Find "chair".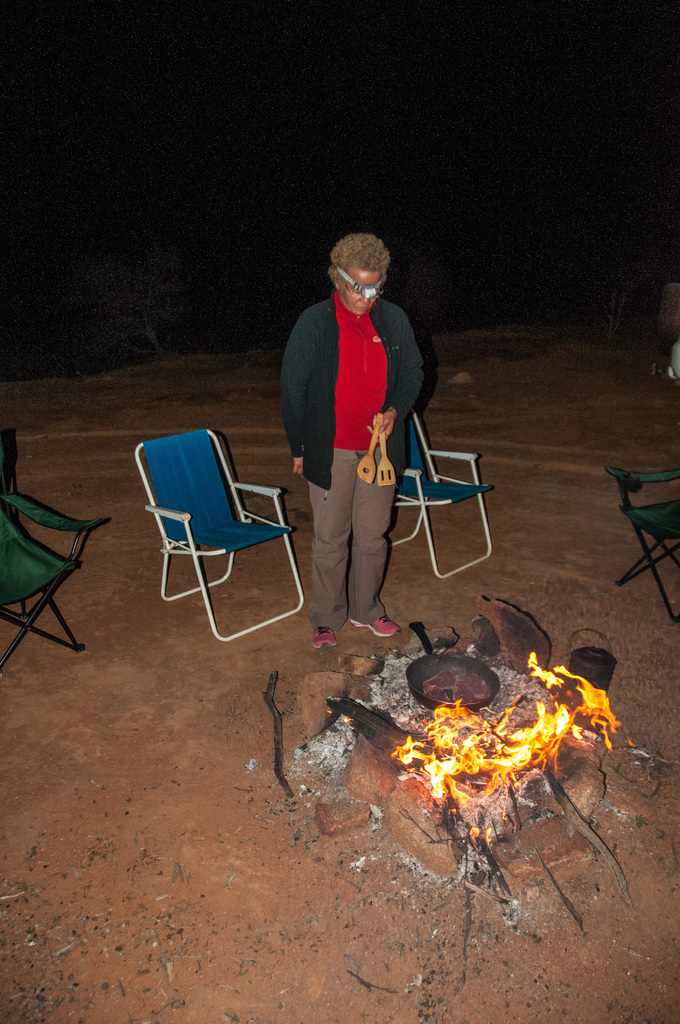
<region>609, 461, 679, 627</region>.
